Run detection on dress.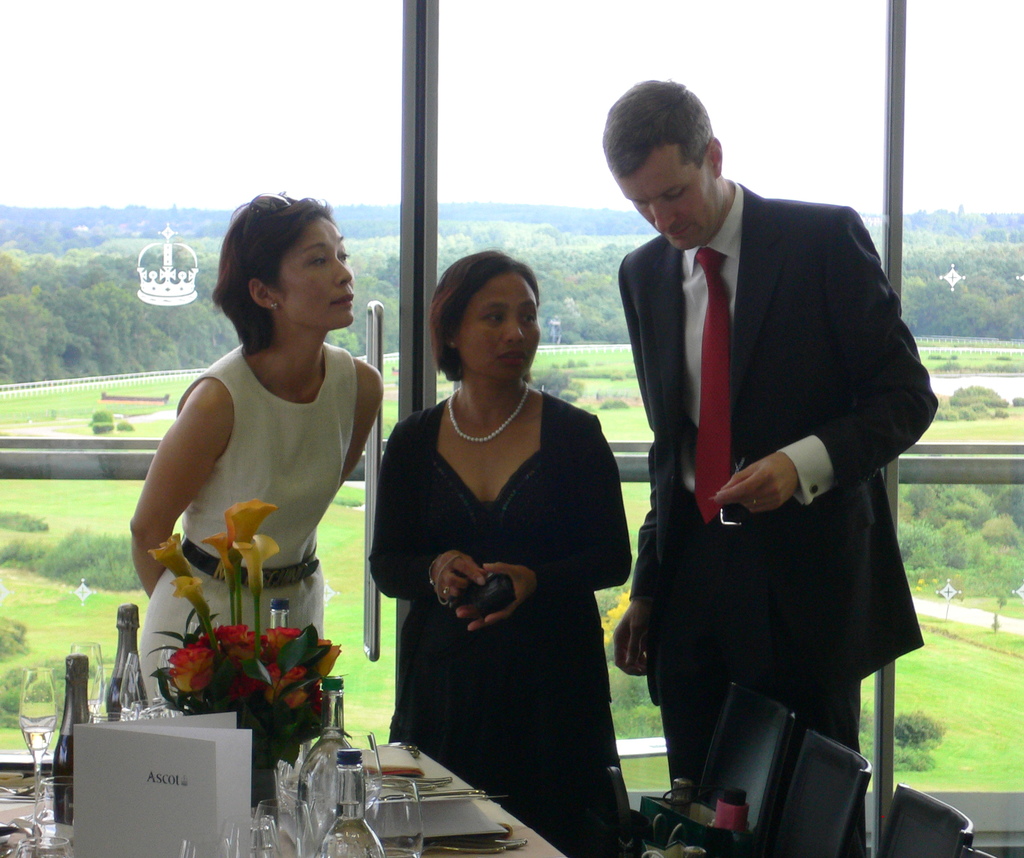
Result: left=365, top=389, right=629, bottom=857.
